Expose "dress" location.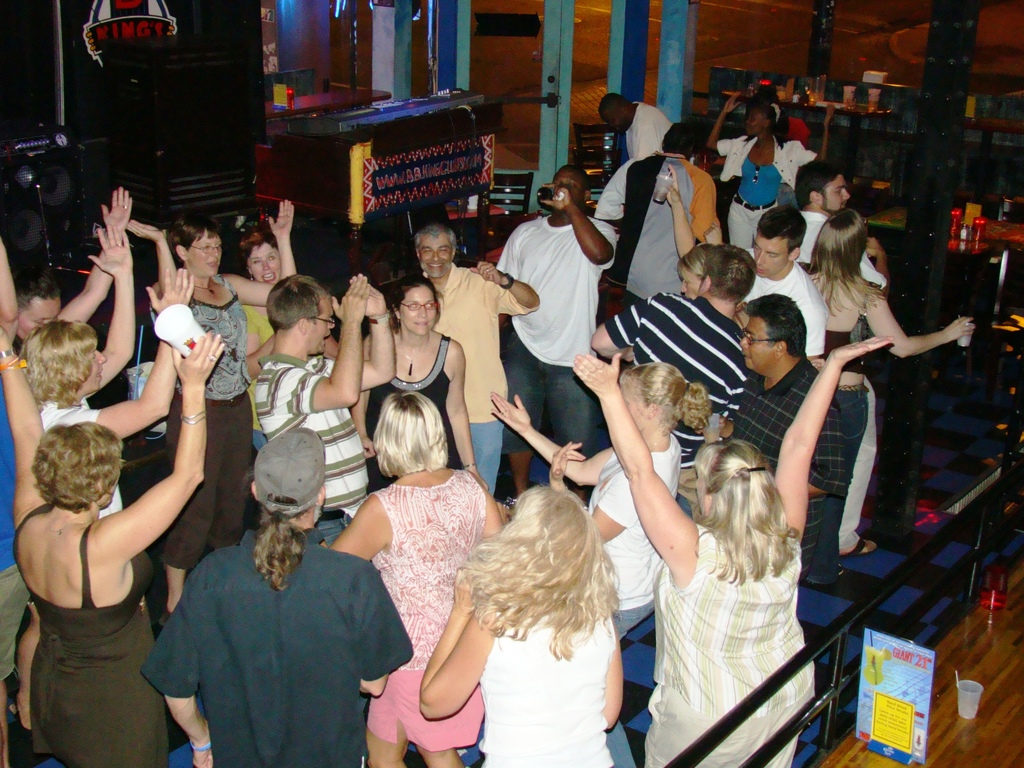
Exposed at 644/524/822/767.
